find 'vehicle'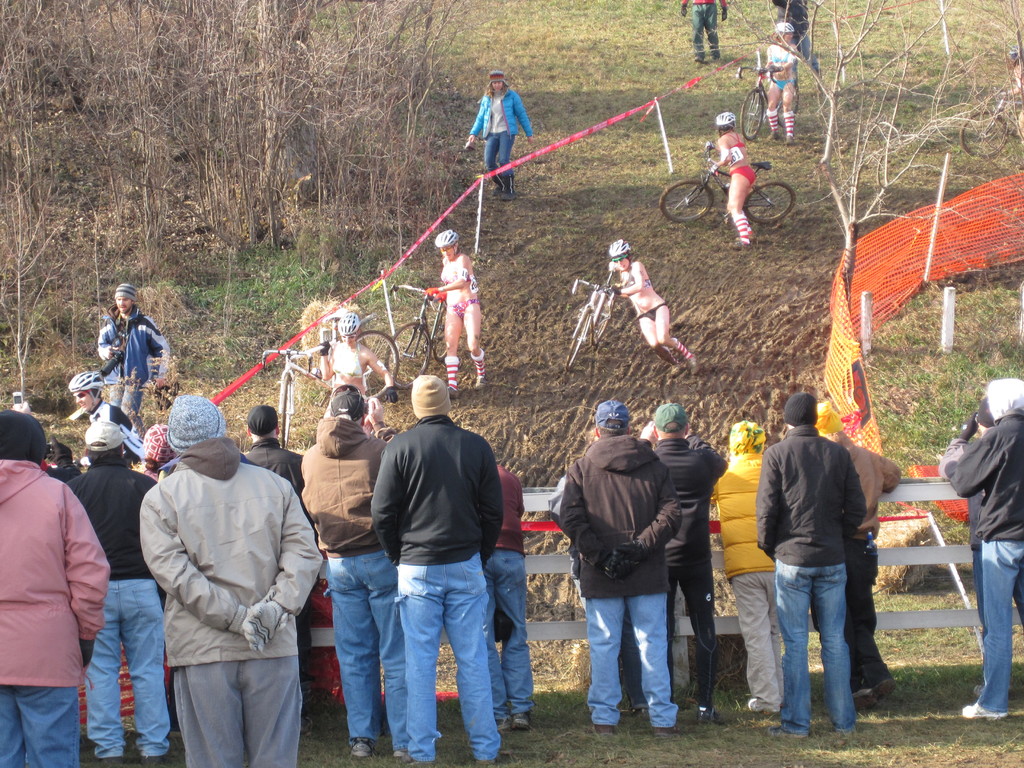
x1=385, y1=281, x2=463, y2=394
